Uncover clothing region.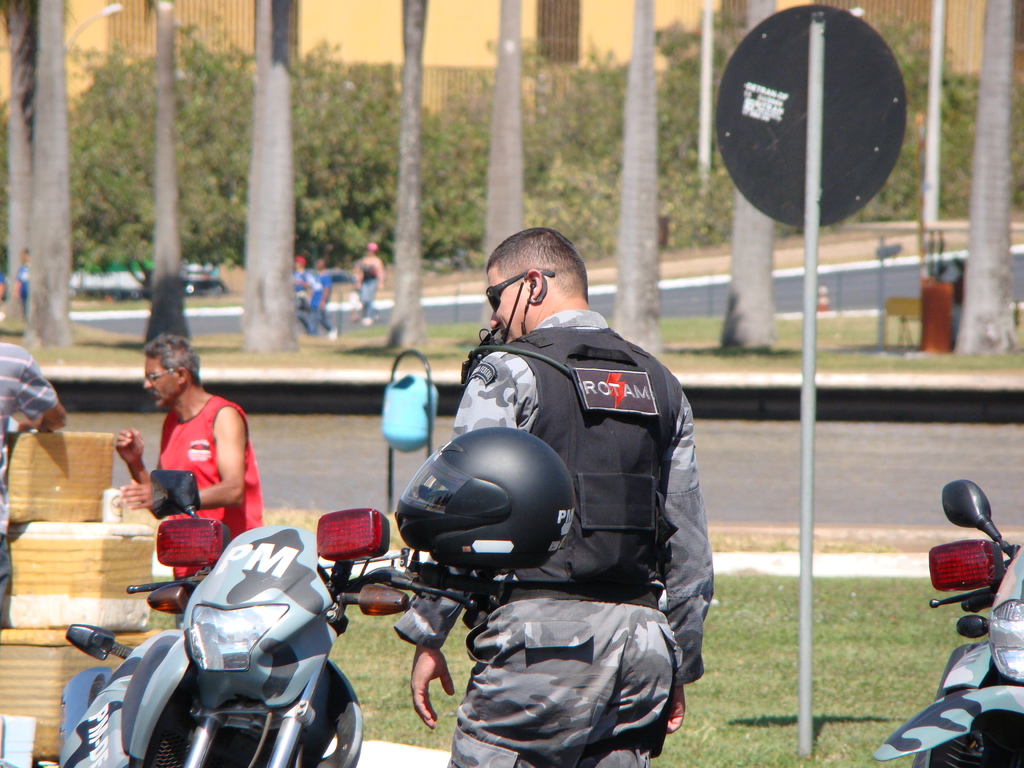
Uncovered: locate(314, 272, 337, 334).
